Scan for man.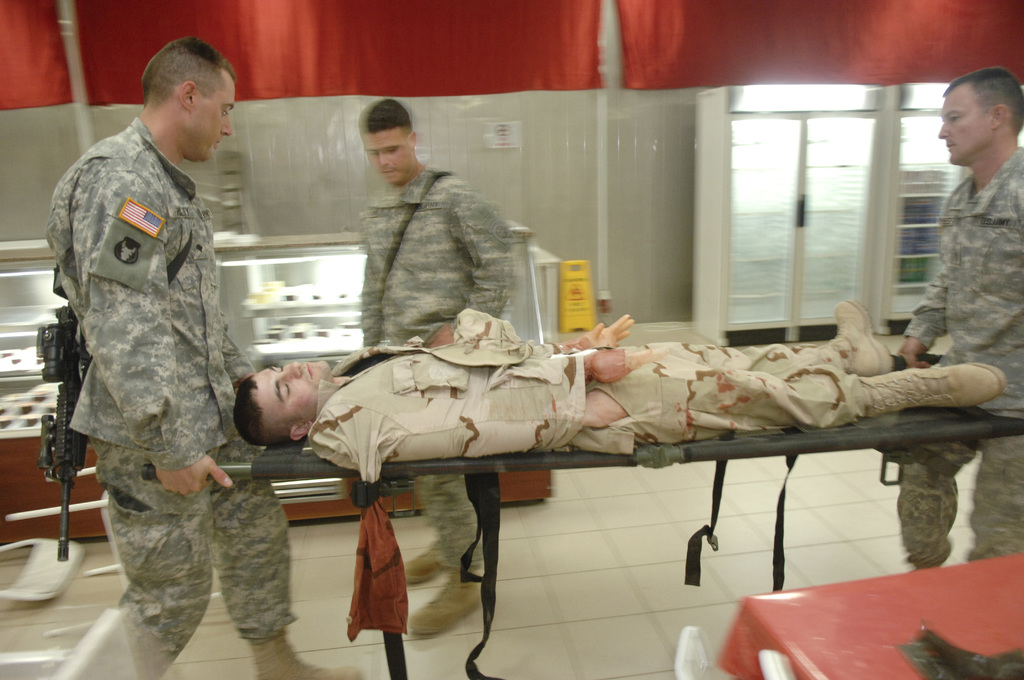
Scan result: x1=885 y1=64 x2=1023 y2=578.
